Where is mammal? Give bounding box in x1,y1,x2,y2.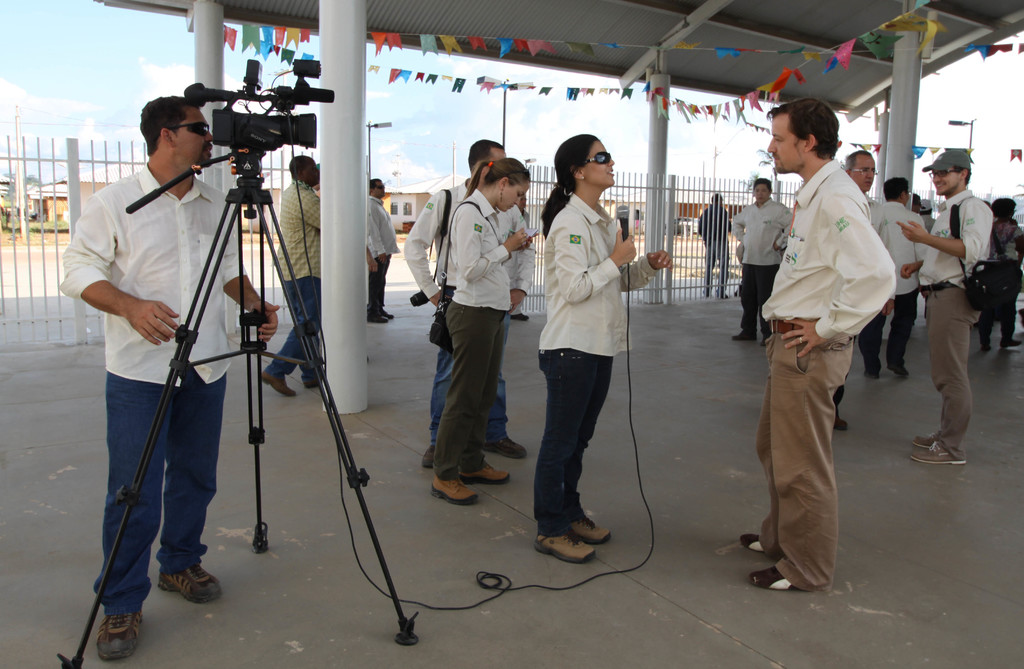
60,97,277,654.
